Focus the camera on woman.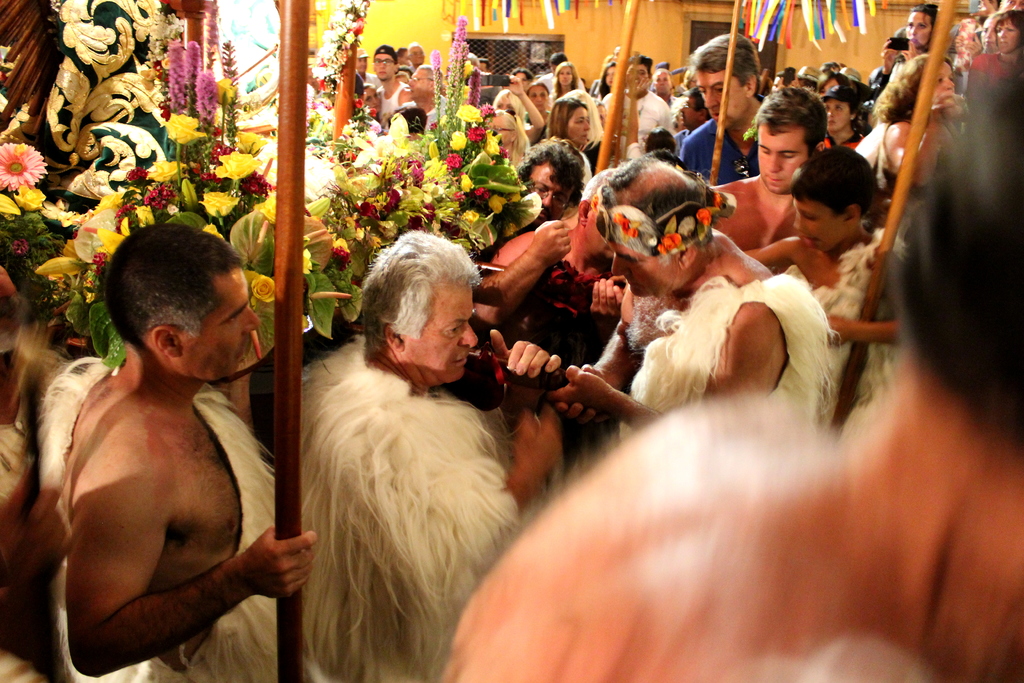
Focus region: <bbox>814, 86, 872, 152</bbox>.
